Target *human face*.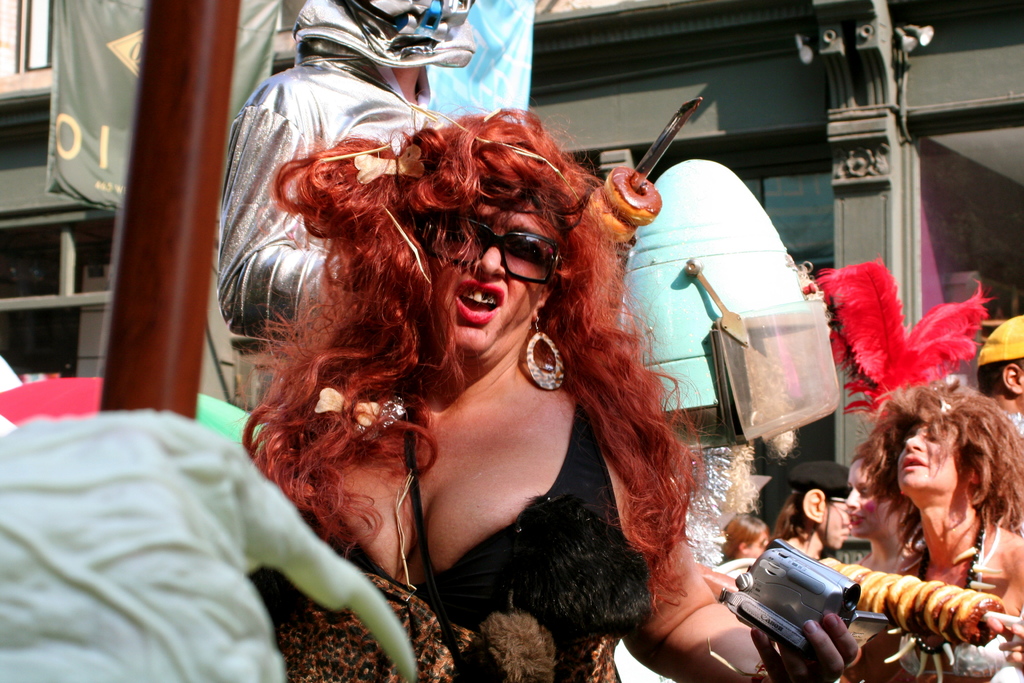
Target region: 897:422:972:490.
